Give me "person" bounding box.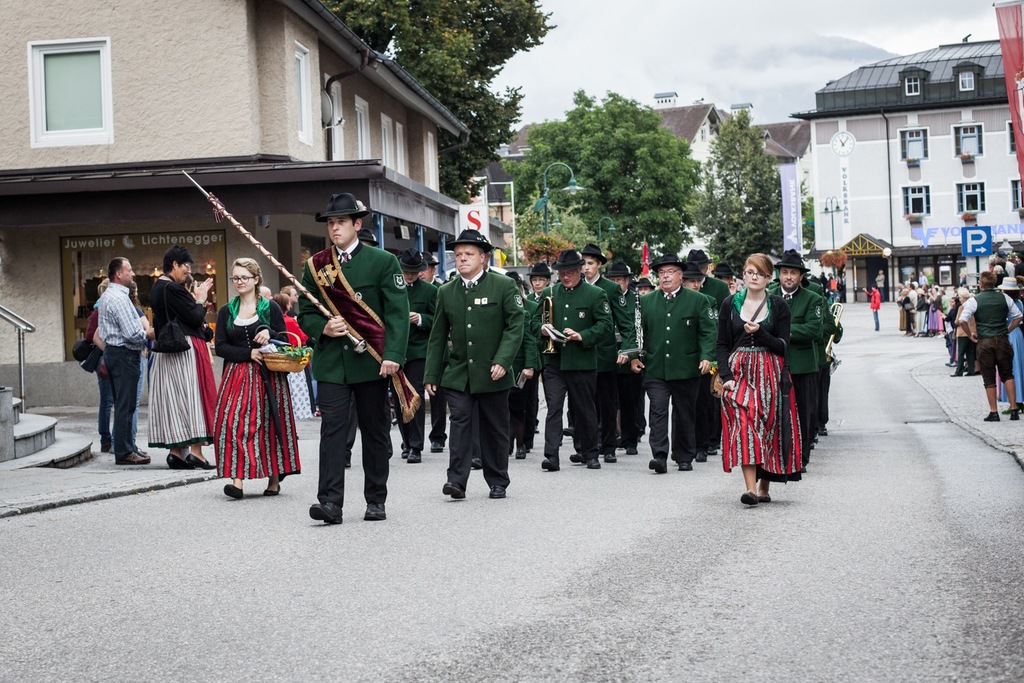
<bbox>213, 262, 287, 494</bbox>.
